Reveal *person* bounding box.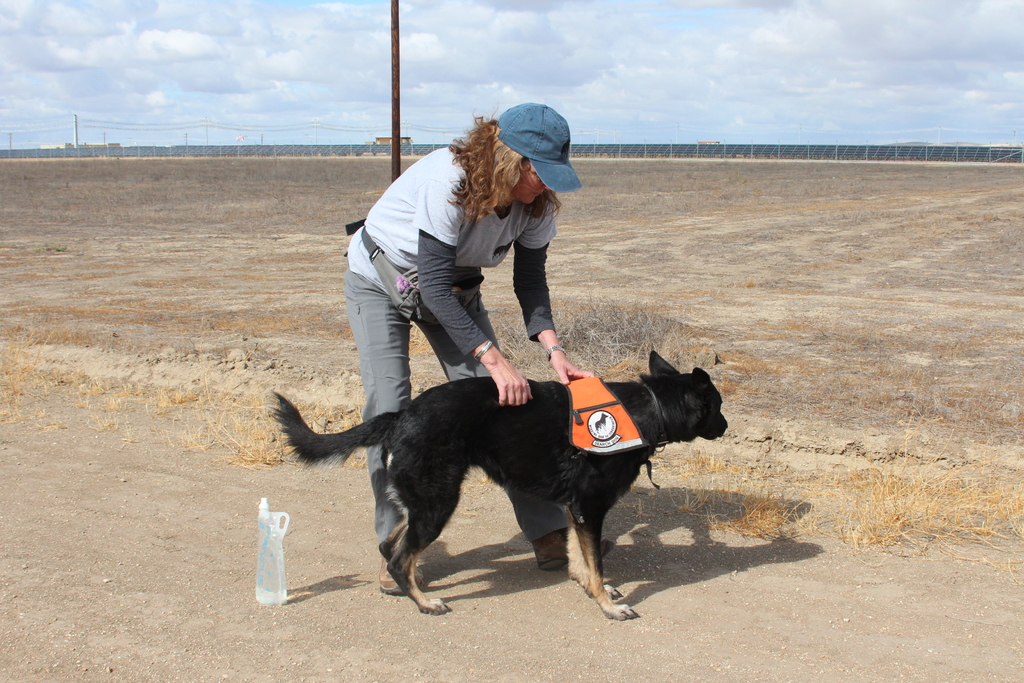
Revealed: <bbox>336, 130, 599, 429</bbox>.
